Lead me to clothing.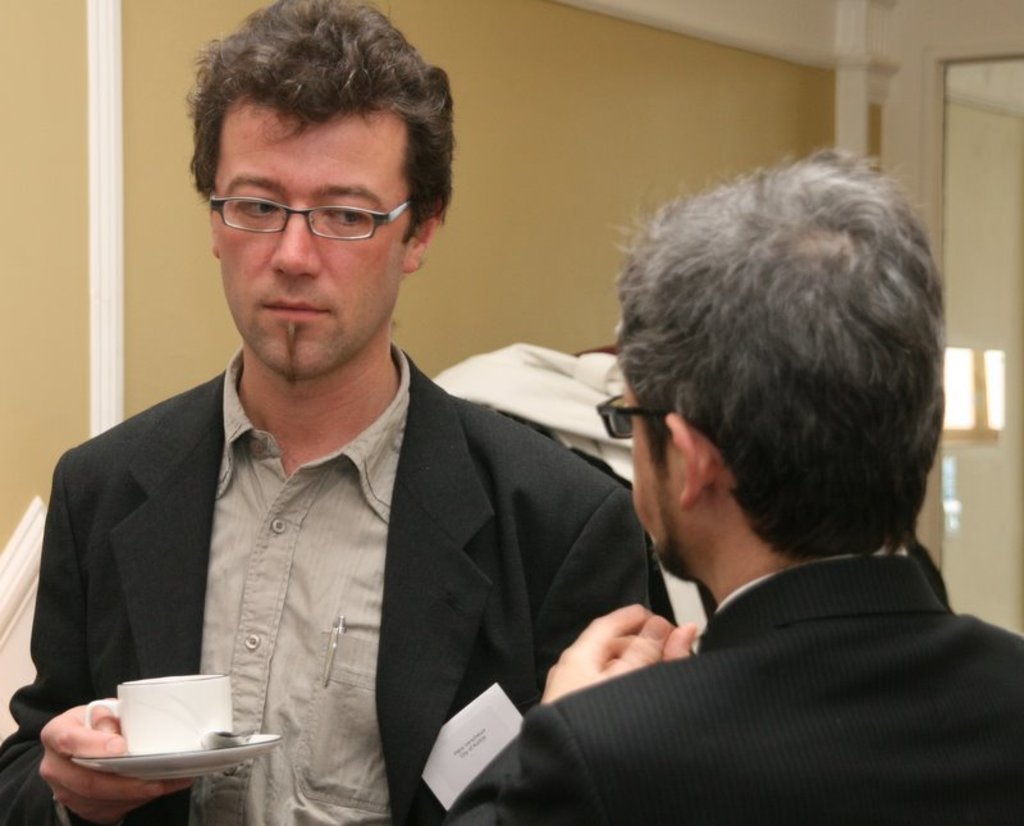
Lead to bbox=(442, 546, 1023, 825).
